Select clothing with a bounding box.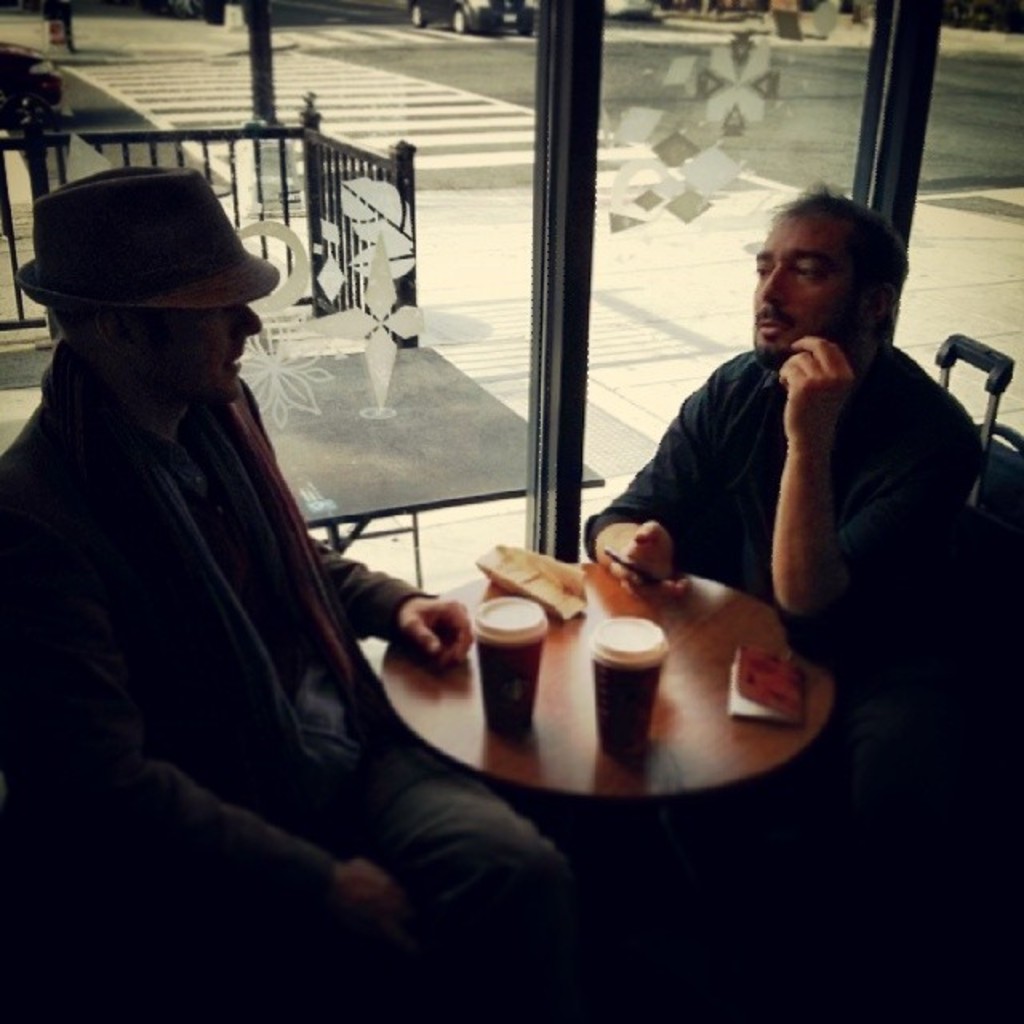
BBox(0, 339, 565, 1022).
